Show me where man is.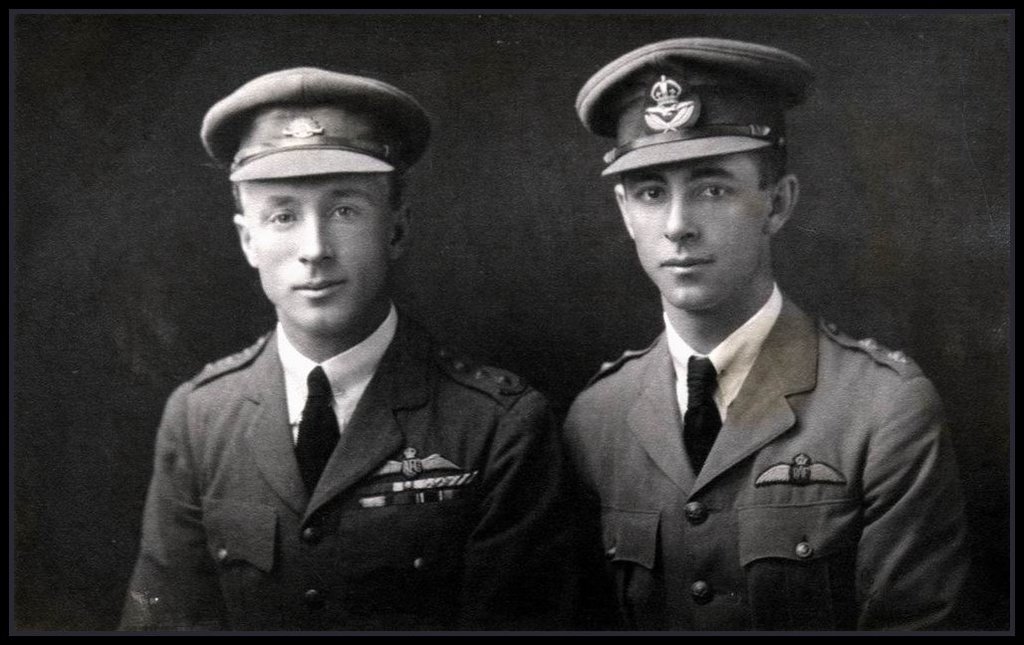
man is at <box>544,42,960,638</box>.
